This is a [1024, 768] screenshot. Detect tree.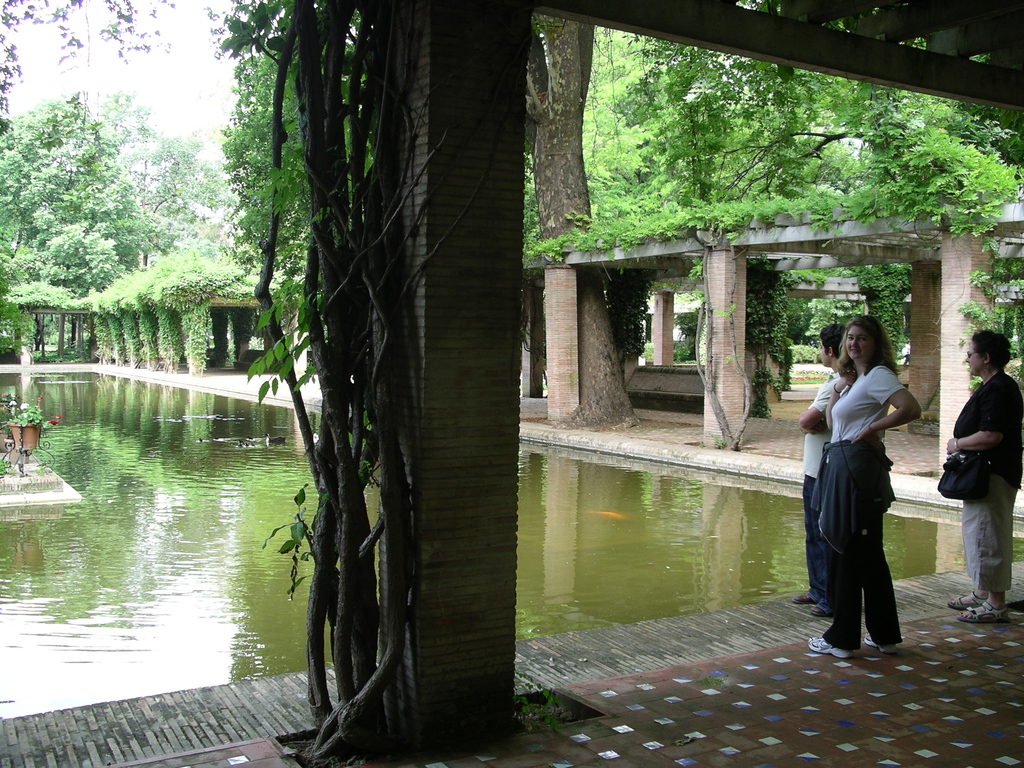
x1=0, y1=65, x2=212, y2=362.
